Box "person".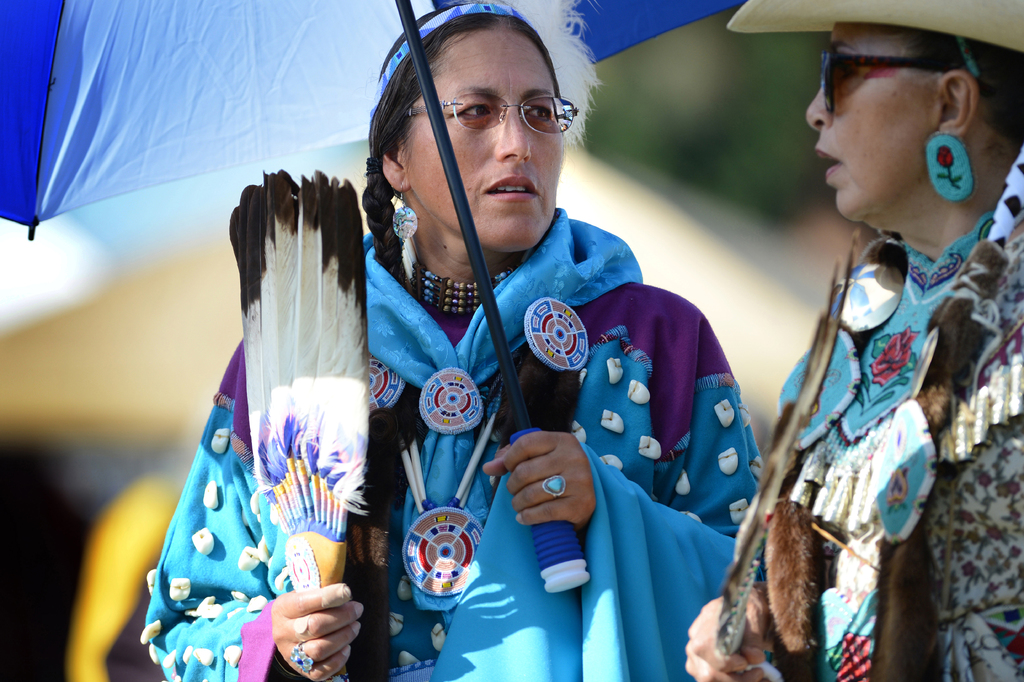
crop(137, 0, 772, 681).
